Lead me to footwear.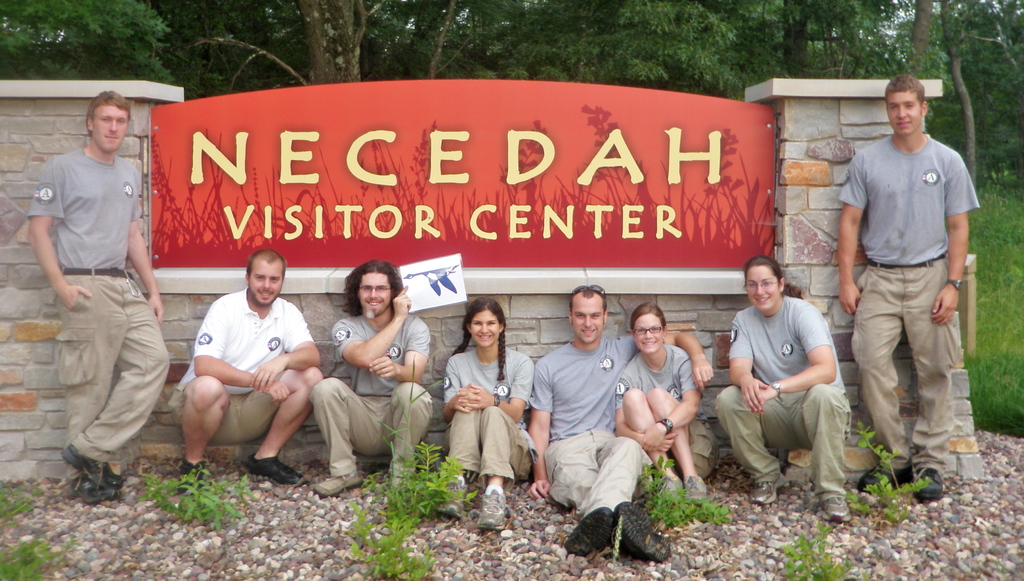
Lead to [911,466,942,498].
